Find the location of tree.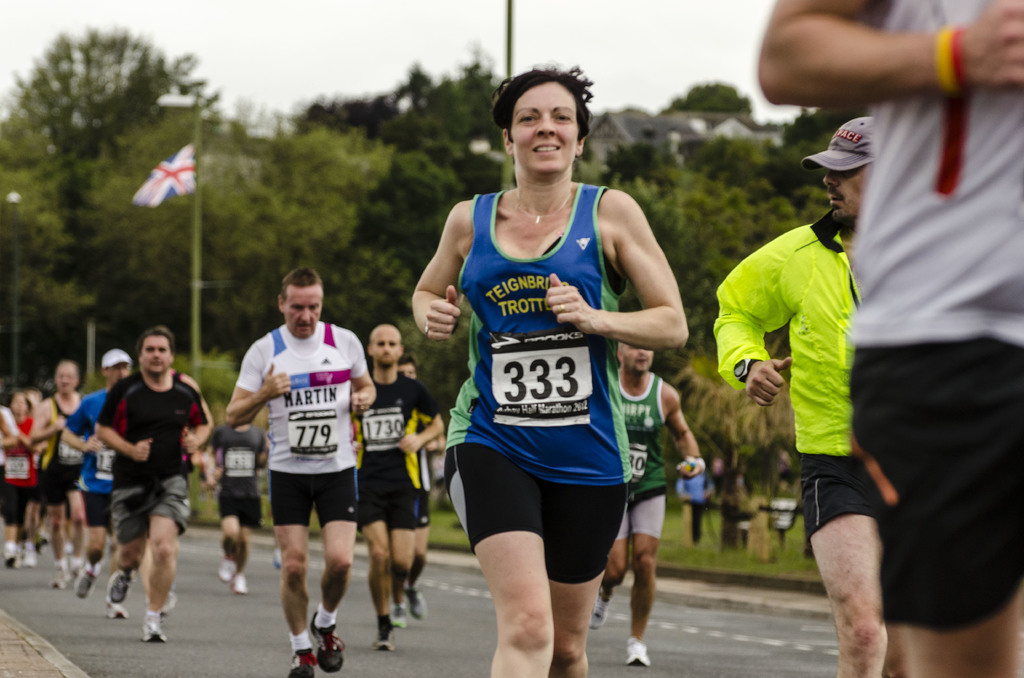
Location: [199,60,505,361].
